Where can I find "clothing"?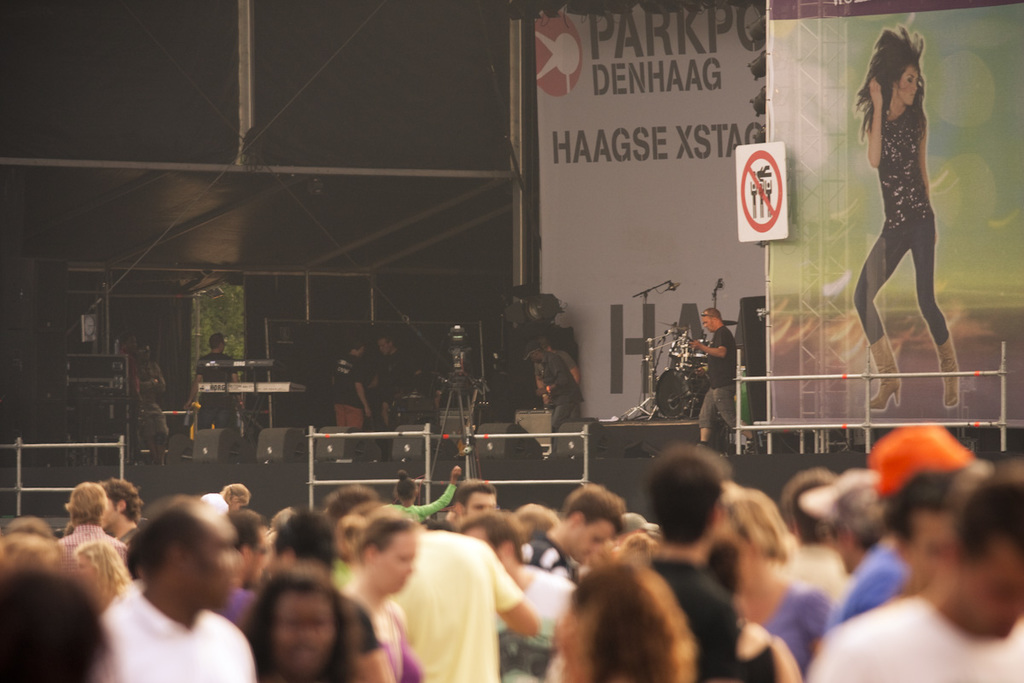
You can find it at [528, 336, 576, 401].
